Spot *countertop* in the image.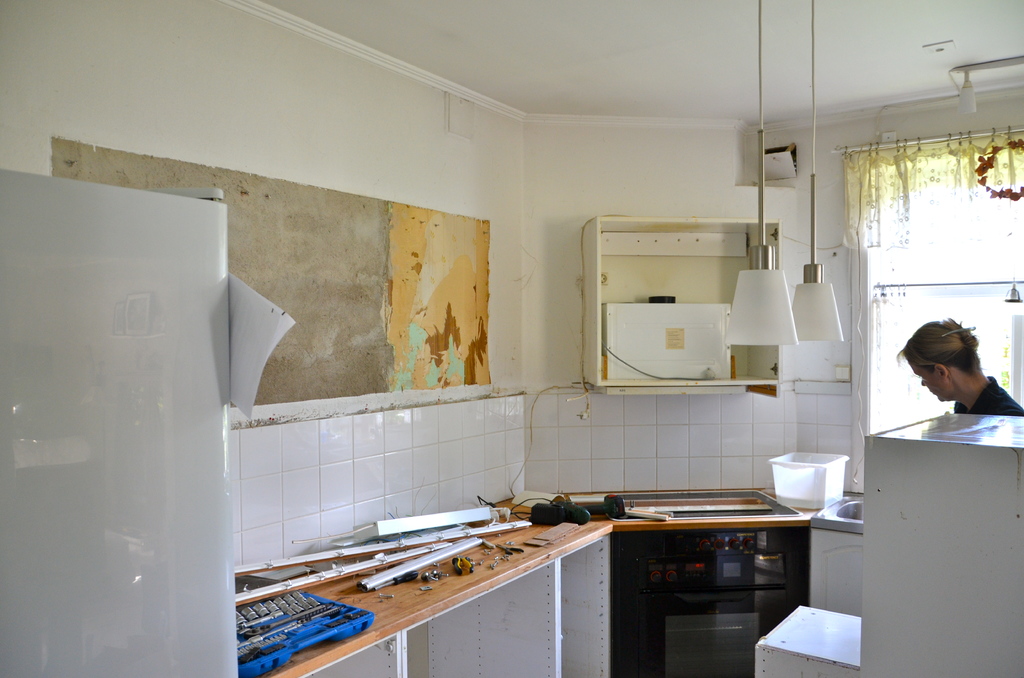
*countertop* found at rect(233, 489, 822, 677).
